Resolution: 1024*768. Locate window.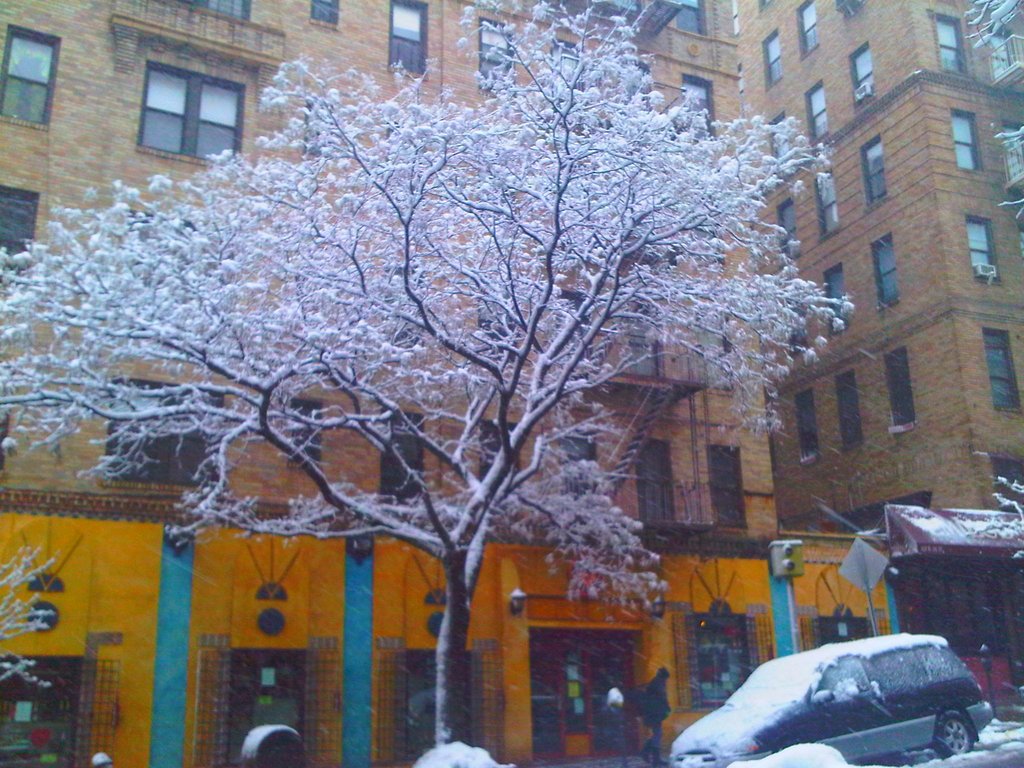
<bbox>313, 0, 340, 27</bbox>.
